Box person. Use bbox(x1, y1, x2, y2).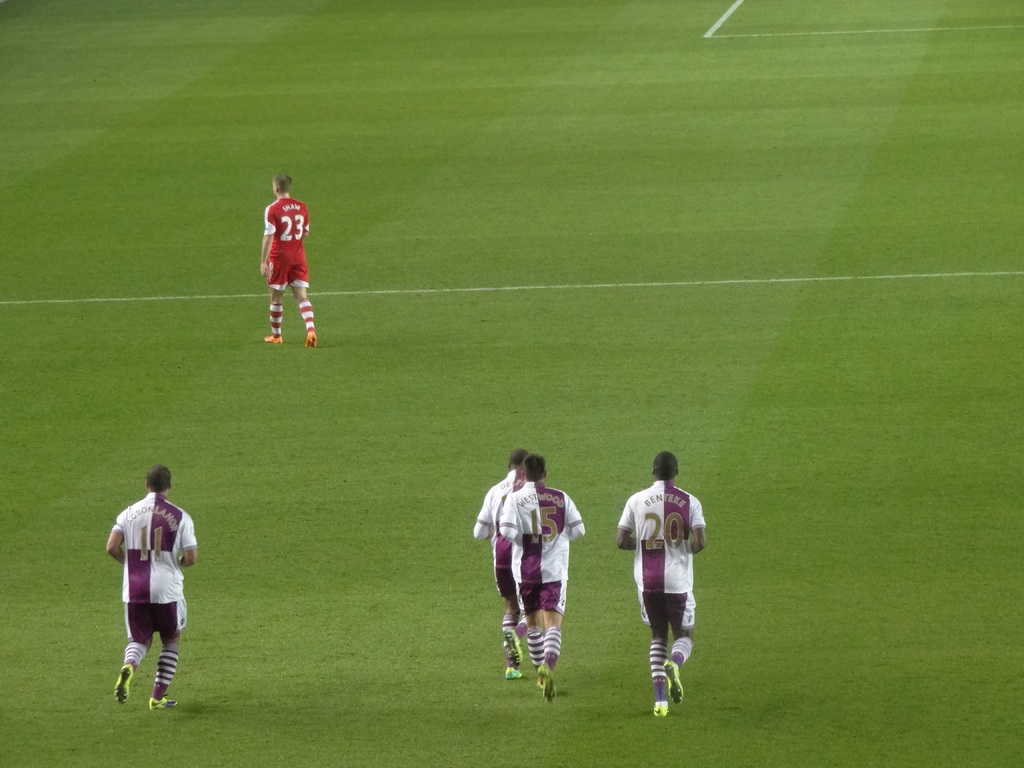
bbox(614, 449, 705, 719).
